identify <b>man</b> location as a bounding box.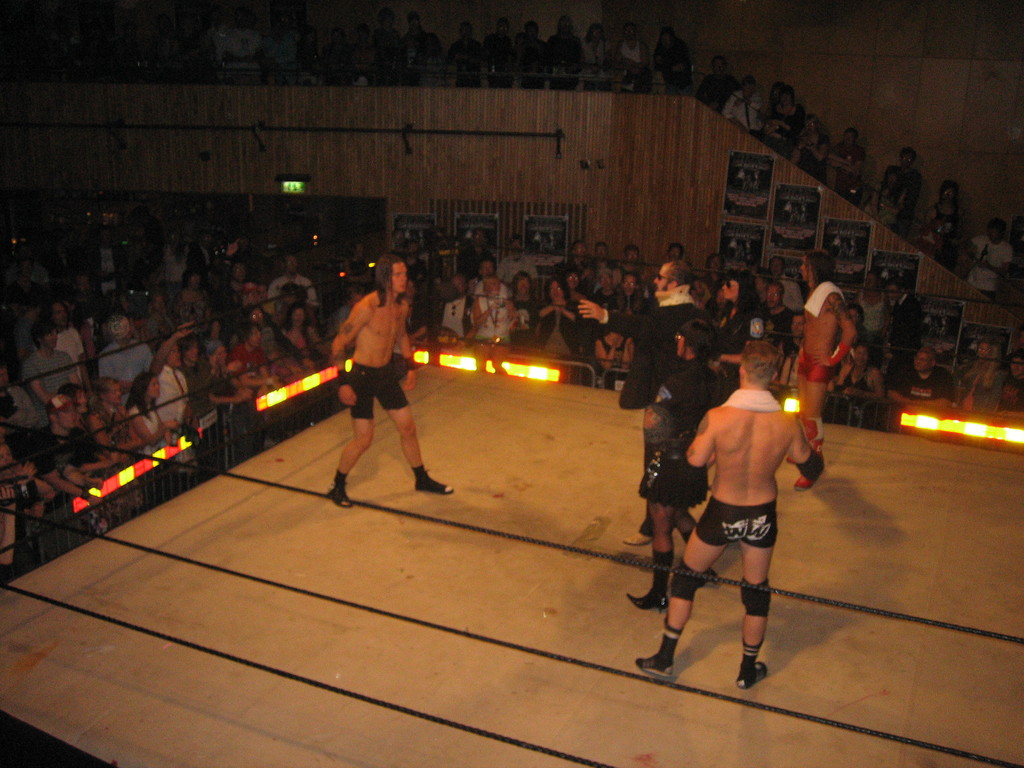
[573, 259, 700, 547].
